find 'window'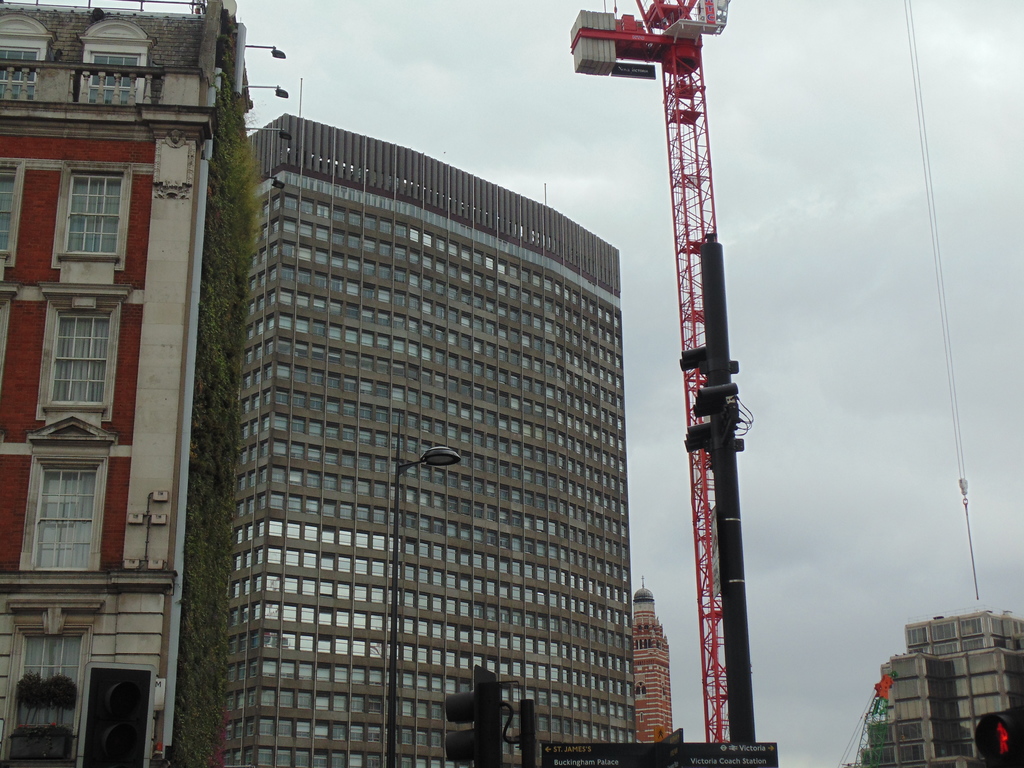
(left=444, top=244, right=458, bottom=260)
